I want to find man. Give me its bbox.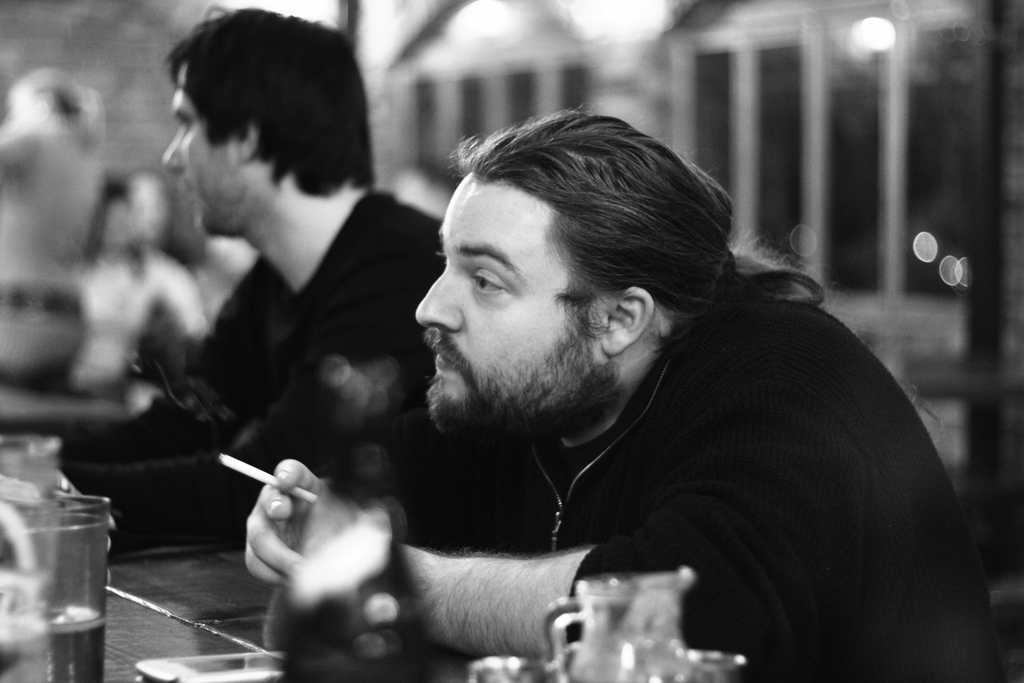
[left=236, top=90, right=990, bottom=665].
